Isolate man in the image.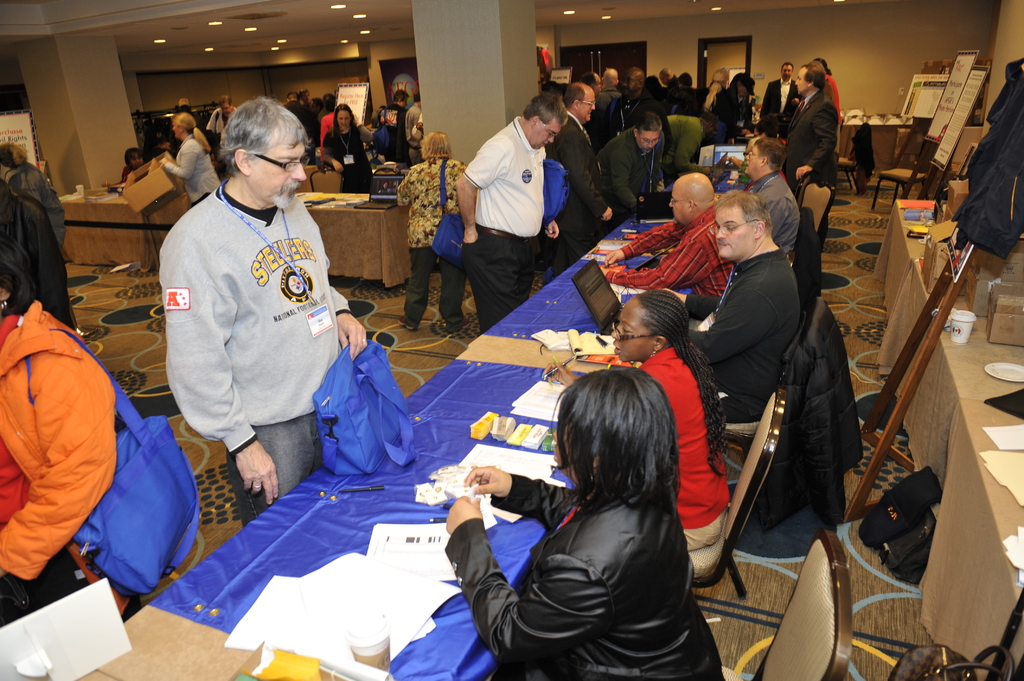
Isolated region: region(665, 191, 803, 422).
